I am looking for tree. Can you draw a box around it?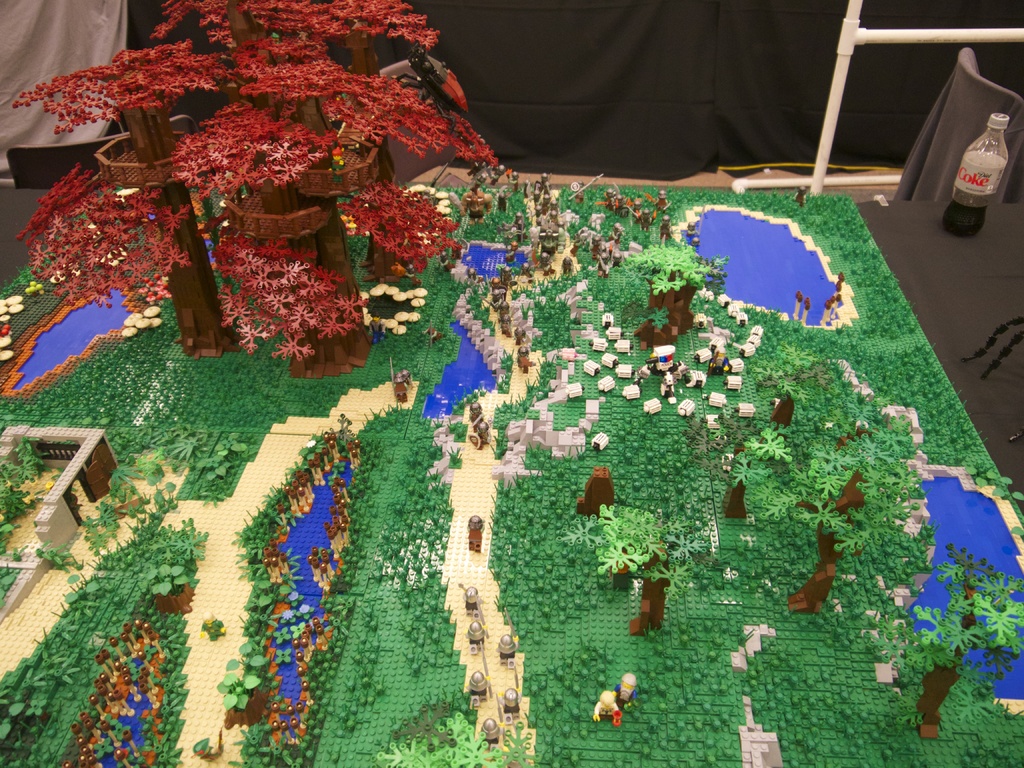
Sure, the bounding box is rect(573, 242, 730, 353).
